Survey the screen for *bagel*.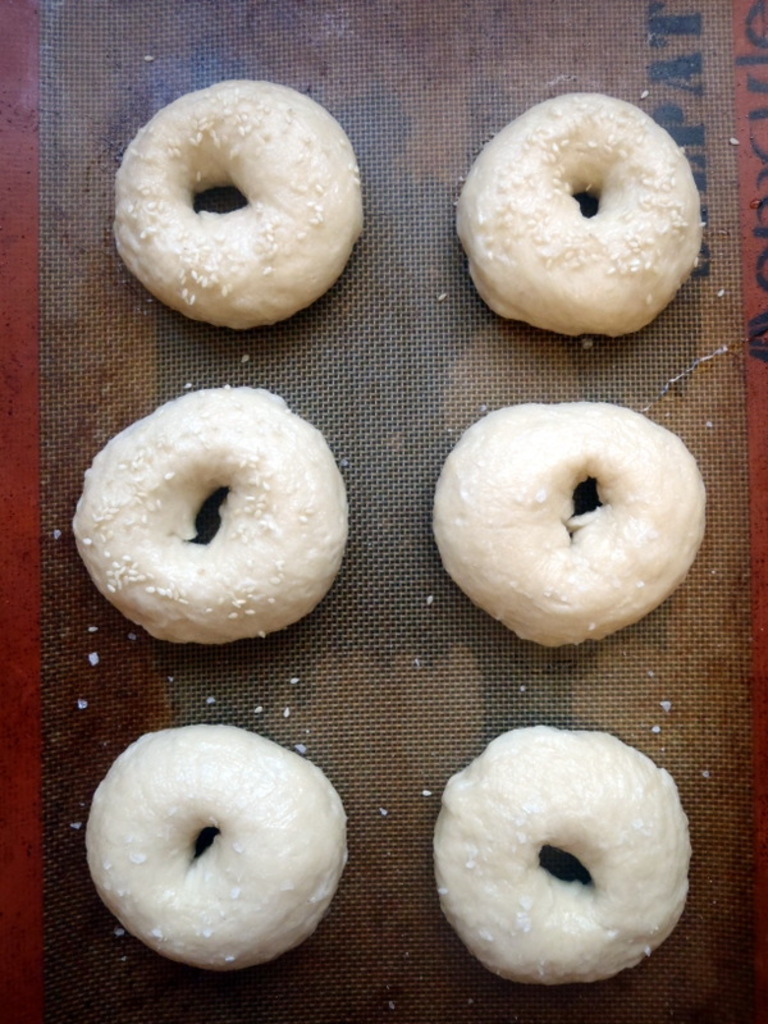
Survey found: x1=454 y1=90 x2=707 y2=337.
